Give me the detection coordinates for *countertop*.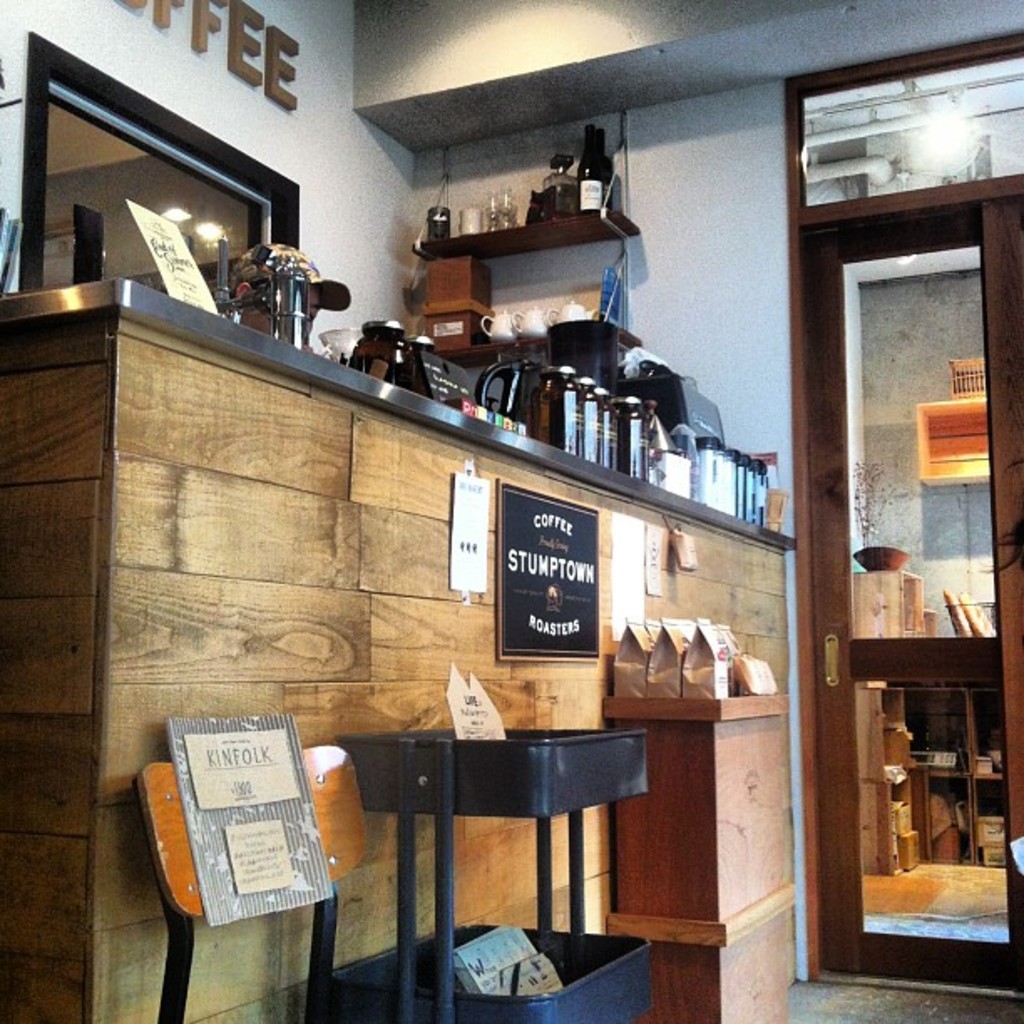
Rect(0, 273, 800, 556).
